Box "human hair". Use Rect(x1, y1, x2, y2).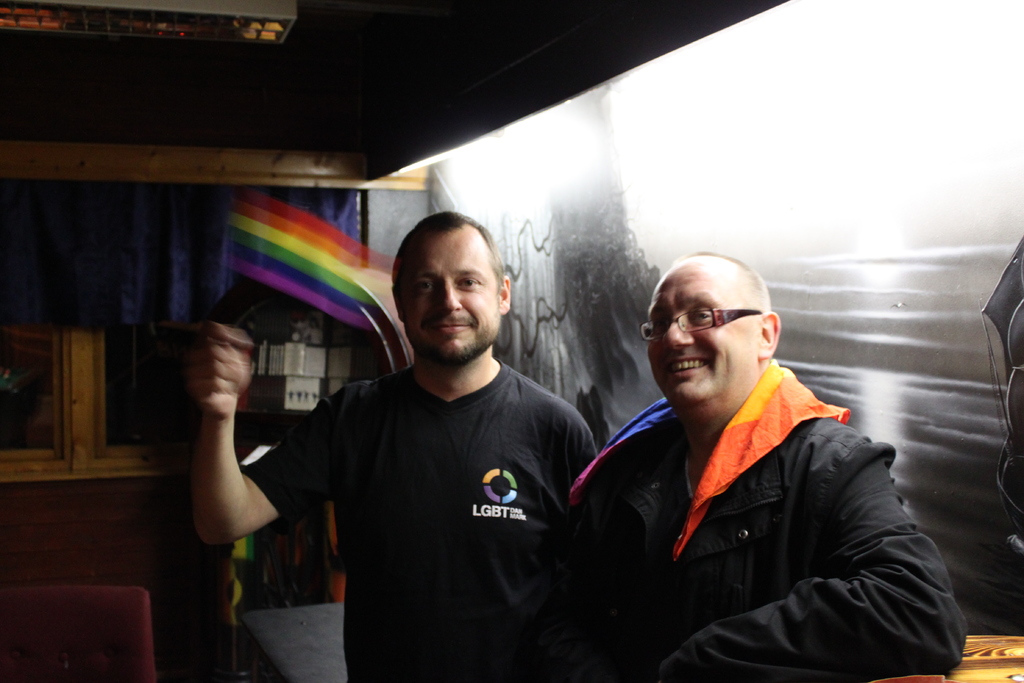
Rect(687, 256, 772, 312).
